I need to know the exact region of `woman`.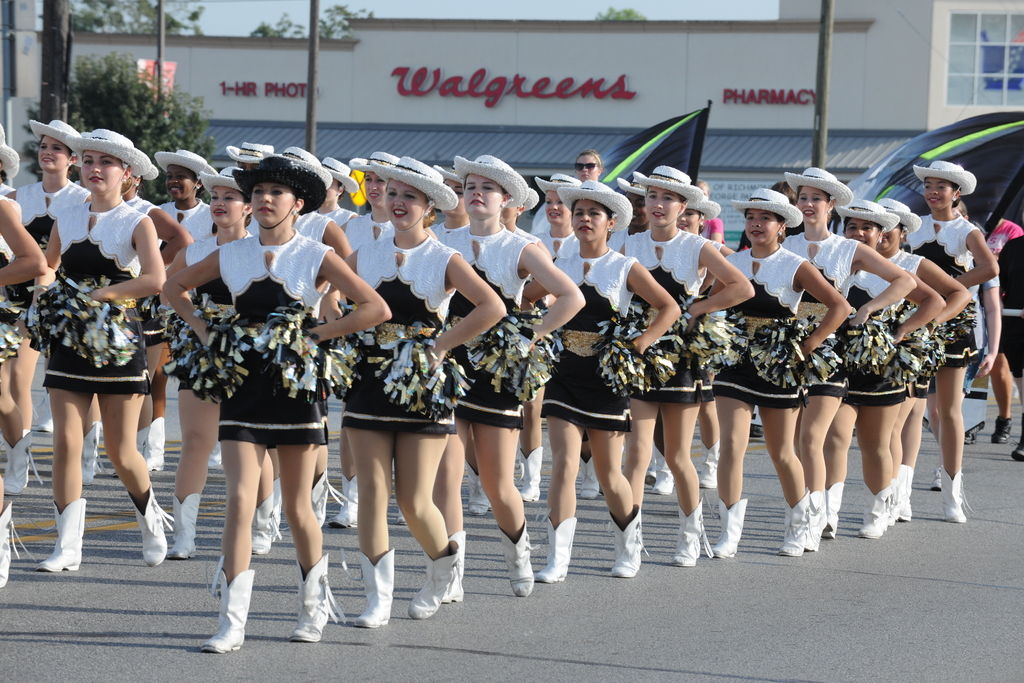
Region: [left=161, top=154, right=391, bottom=657].
